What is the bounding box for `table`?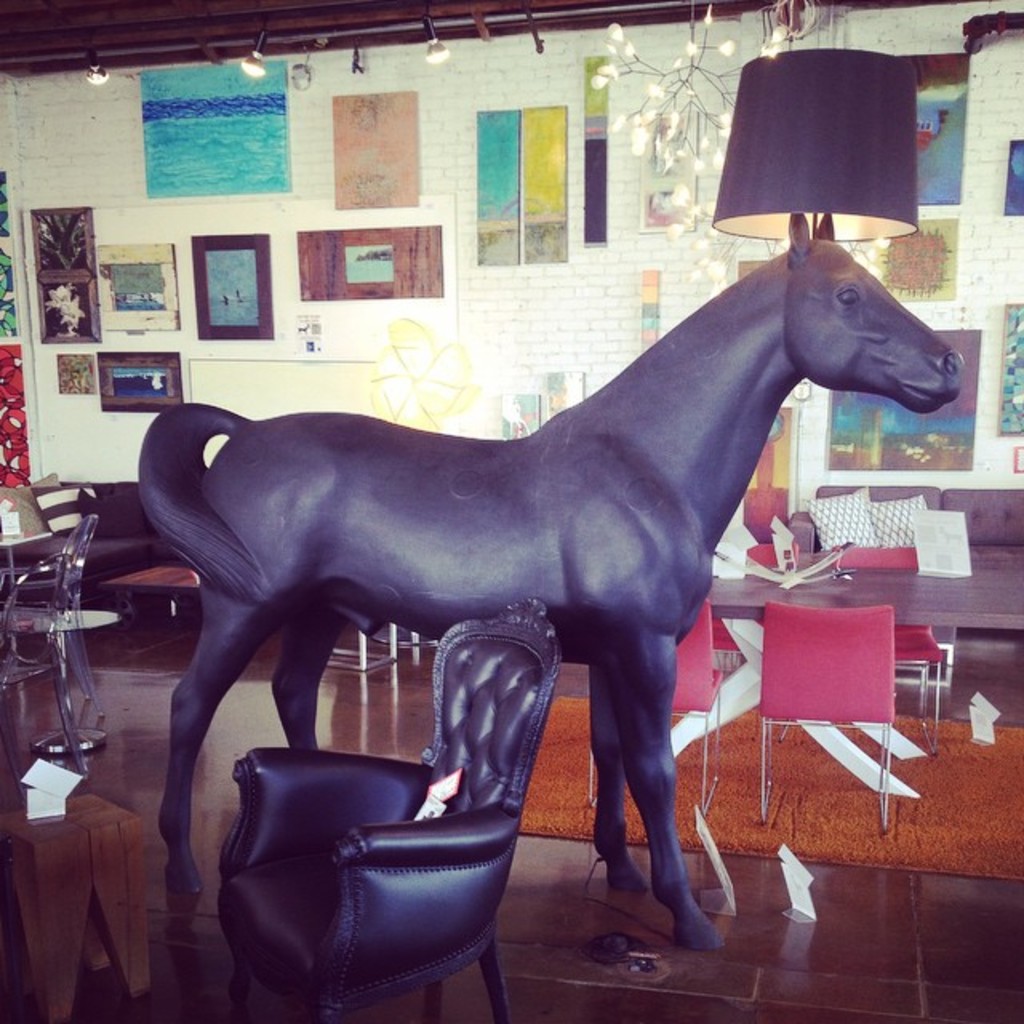
x1=704 y1=558 x2=1022 y2=640.
